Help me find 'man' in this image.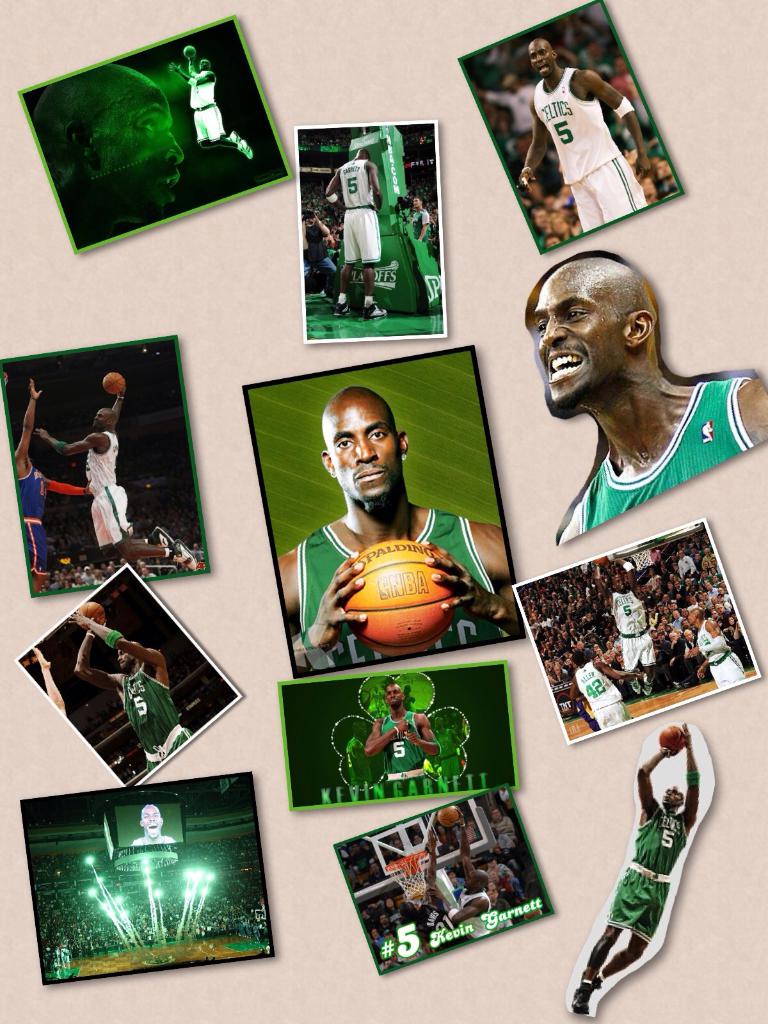
Found it: (left=422, top=815, right=524, bottom=961).
